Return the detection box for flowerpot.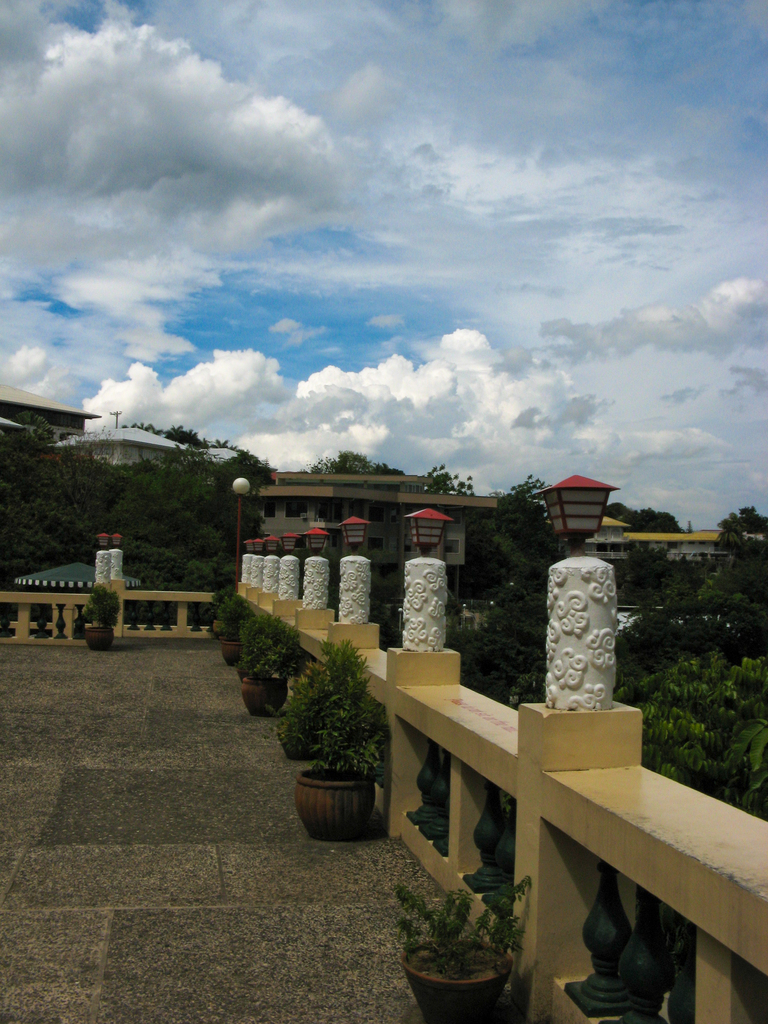
box=[214, 634, 243, 671].
